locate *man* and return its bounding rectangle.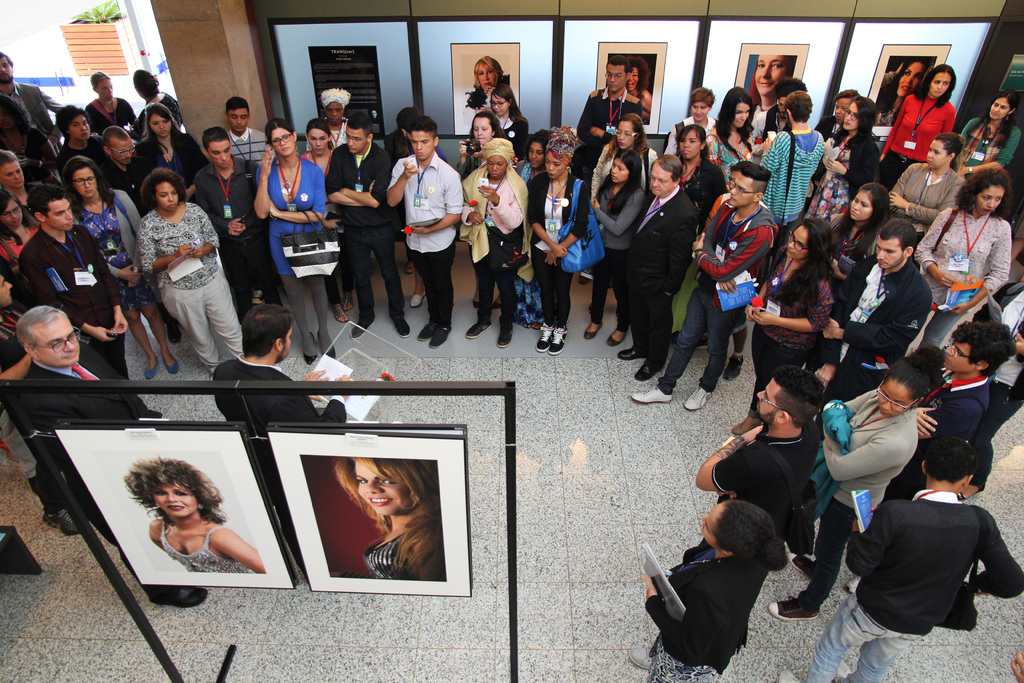
region(573, 52, 644, 186).
